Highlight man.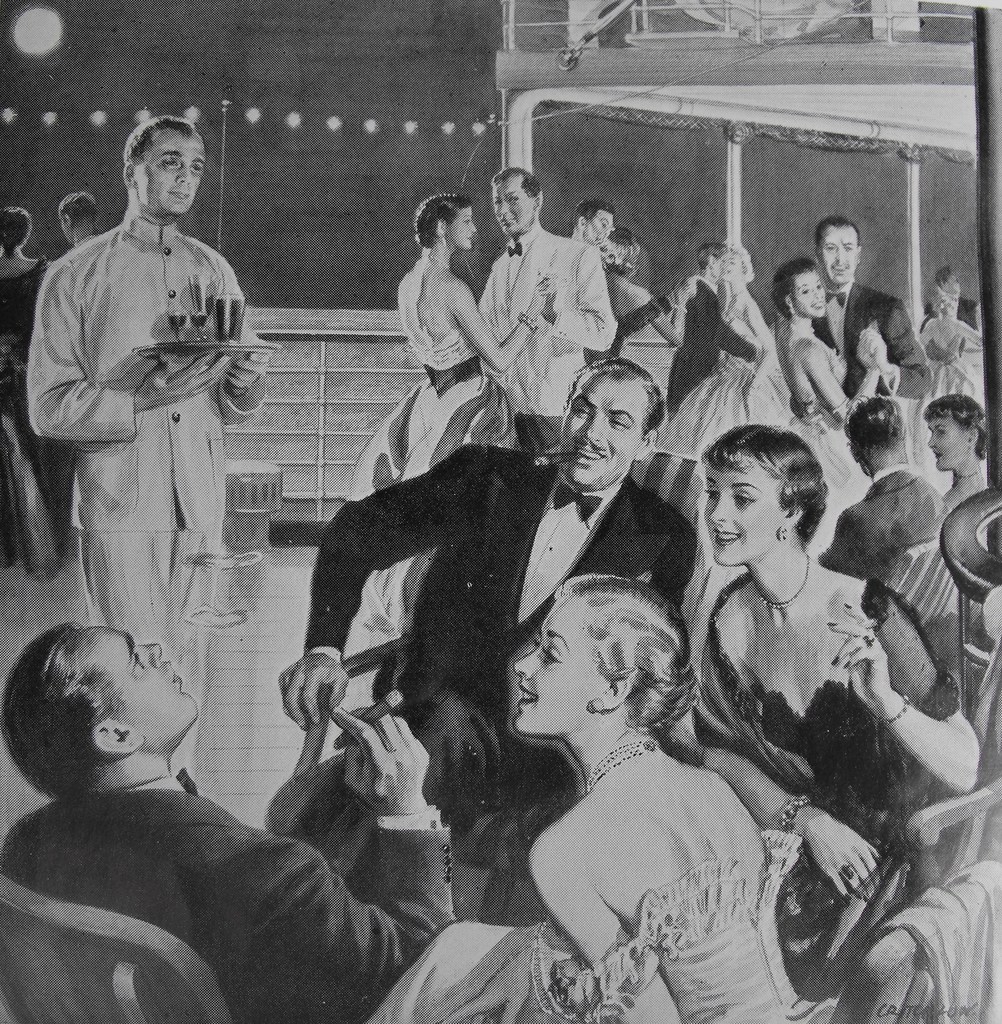
Highlighted region: x1=484 y1=166 x2=618 y2=451.
